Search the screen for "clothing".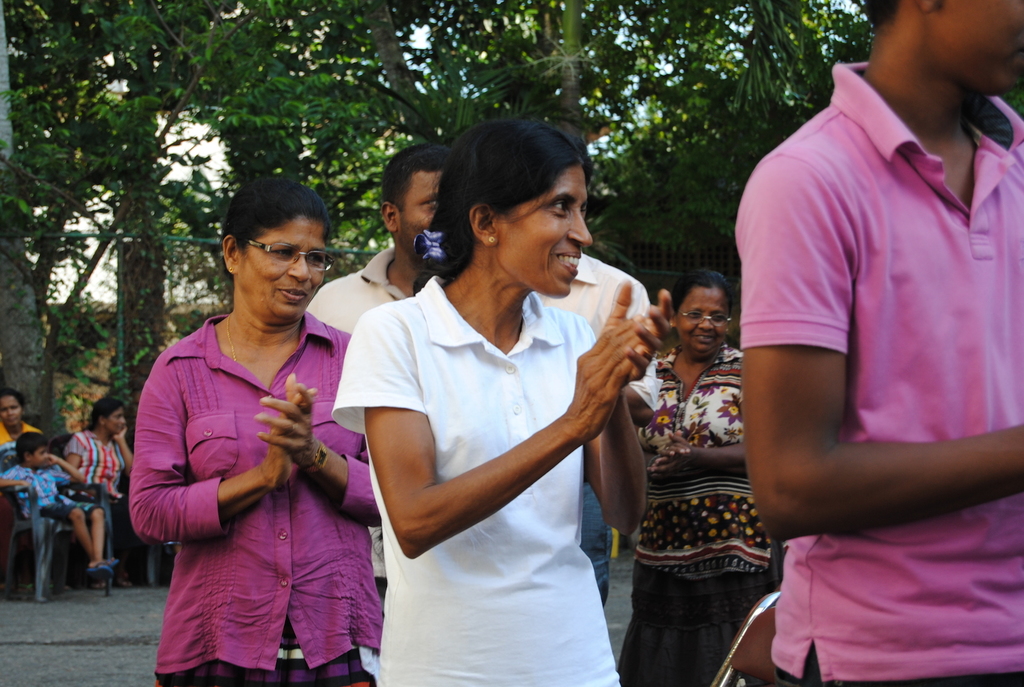
Found at locate(0, 464, 106, 524).
